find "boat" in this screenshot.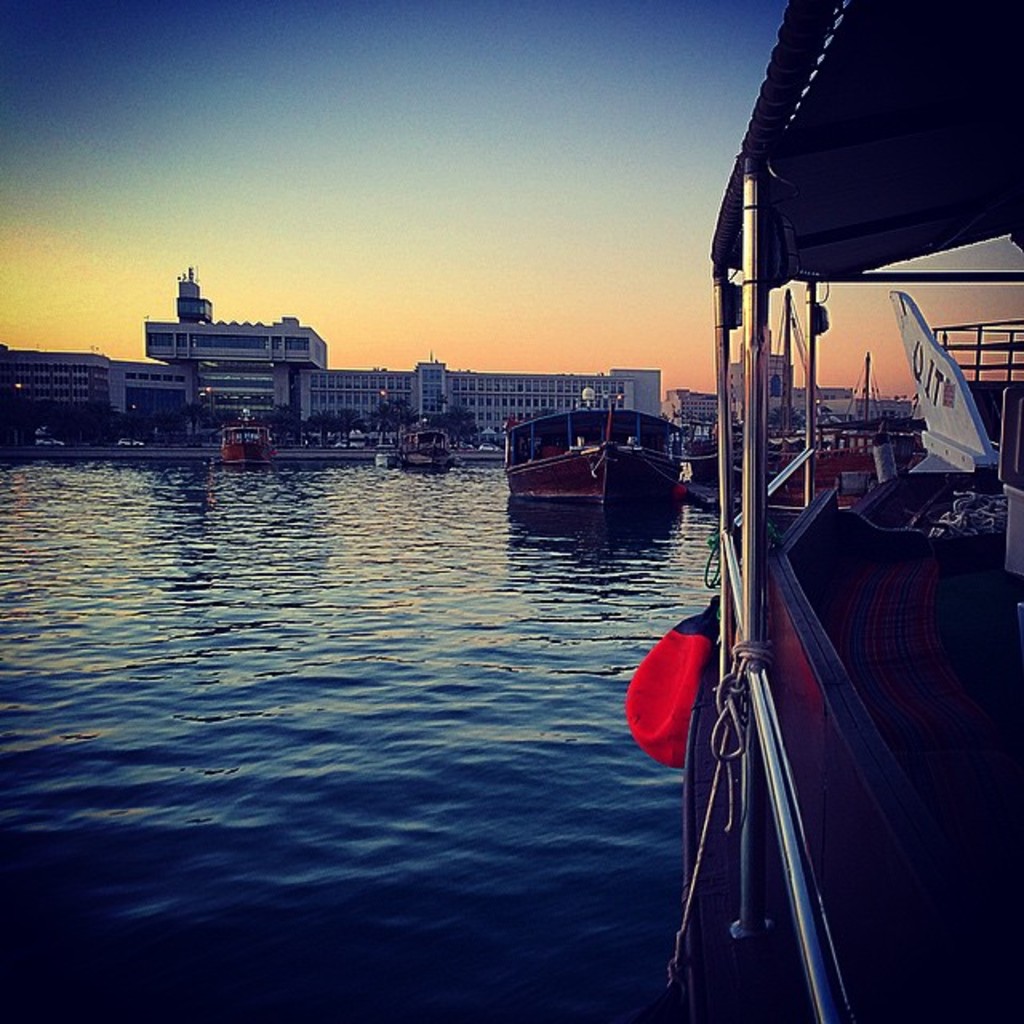
The bounding box for "boat" is <bbox>394, 418, 458, 474</bbox>.
